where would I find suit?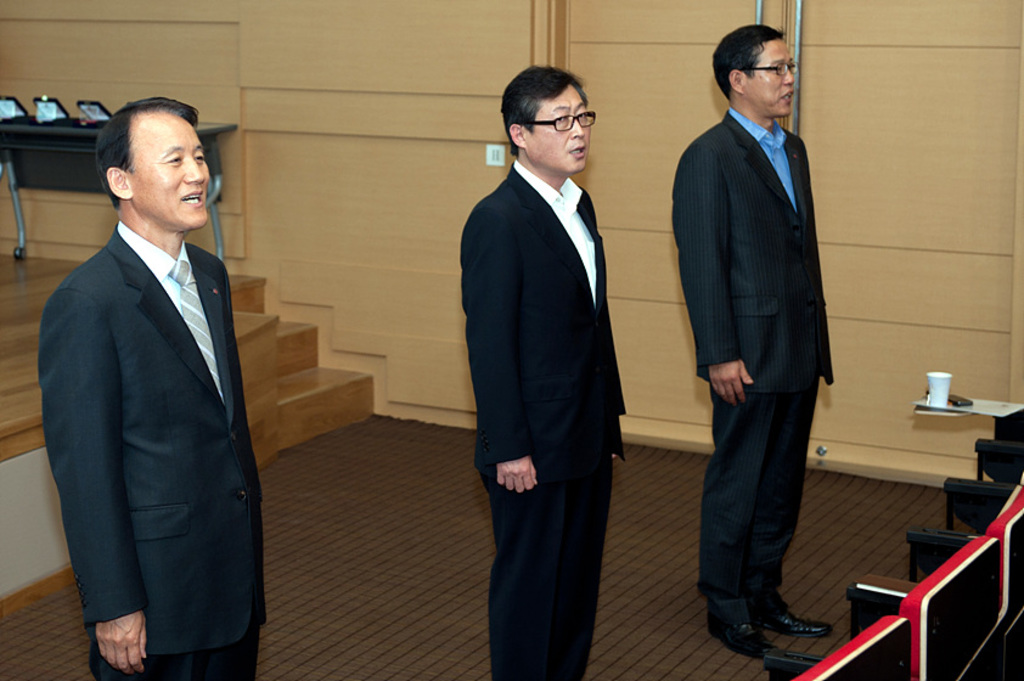
At box(680, 26, 848, 653).
